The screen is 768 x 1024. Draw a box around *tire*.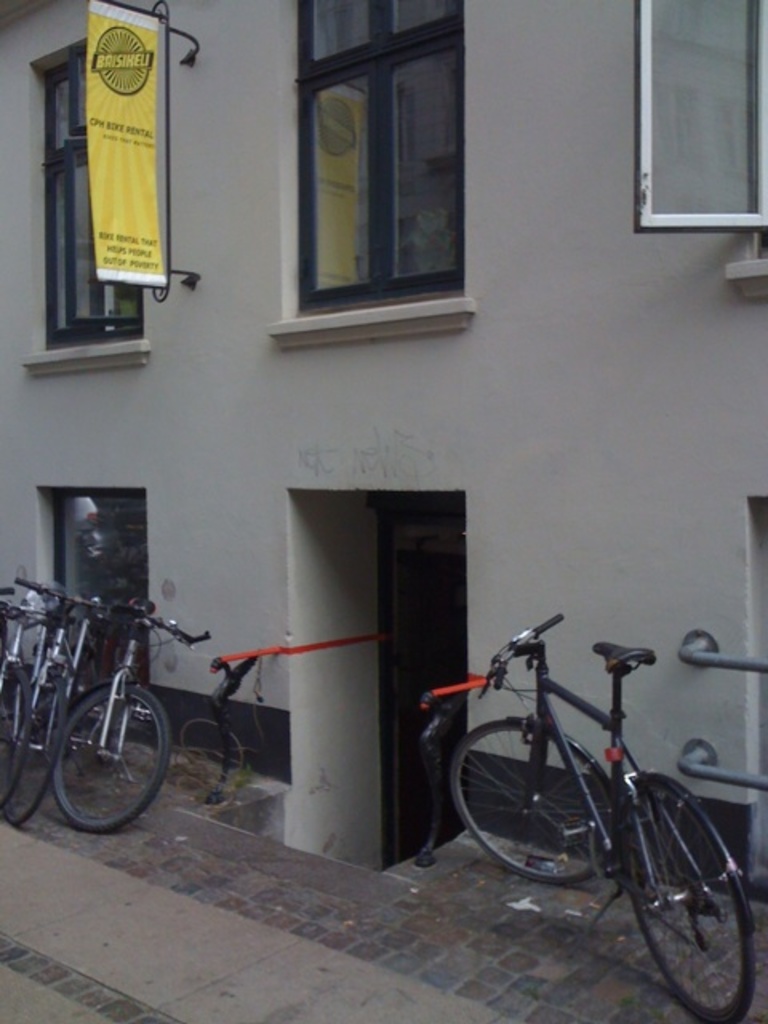
box(3, 670, 34, 800).
